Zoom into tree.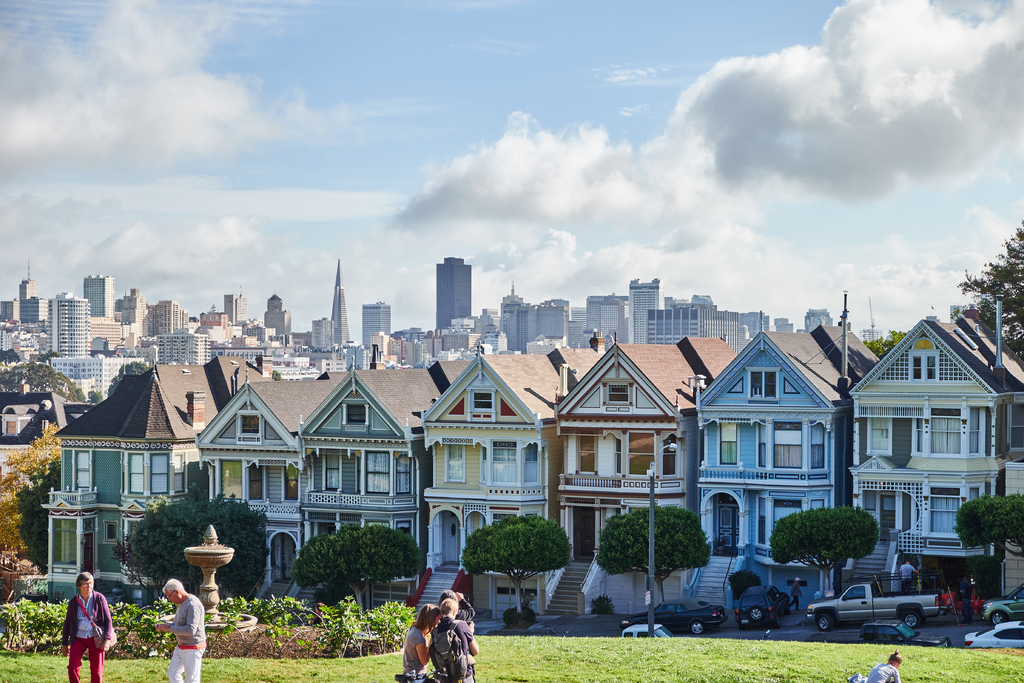
Zoom target: {"x1": 456, "y1": 509, "x2": 577, "y2": 616}.
